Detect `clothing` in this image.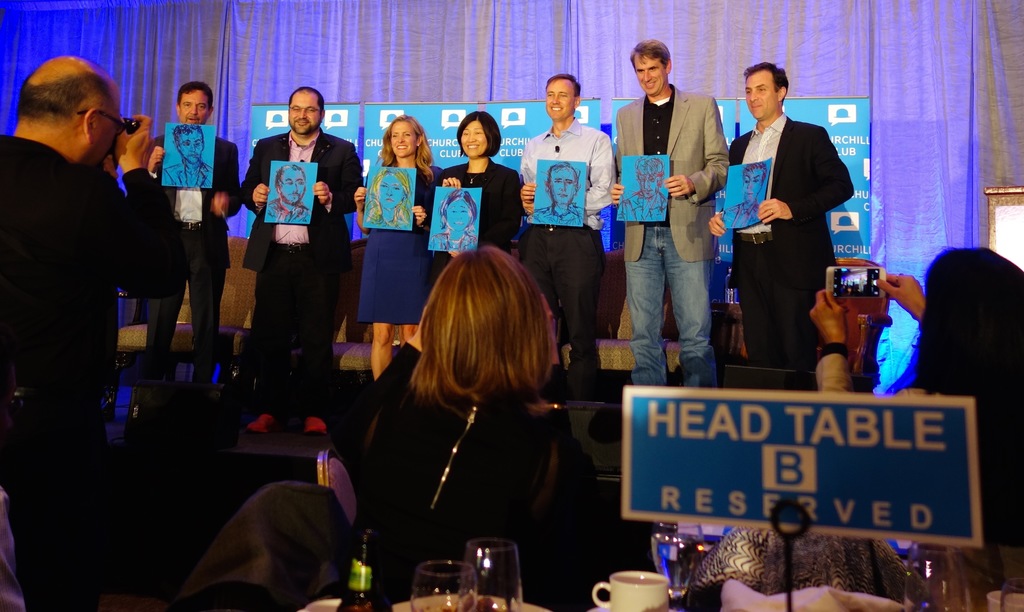
Detection: crop(611, 85, 733, 395).
